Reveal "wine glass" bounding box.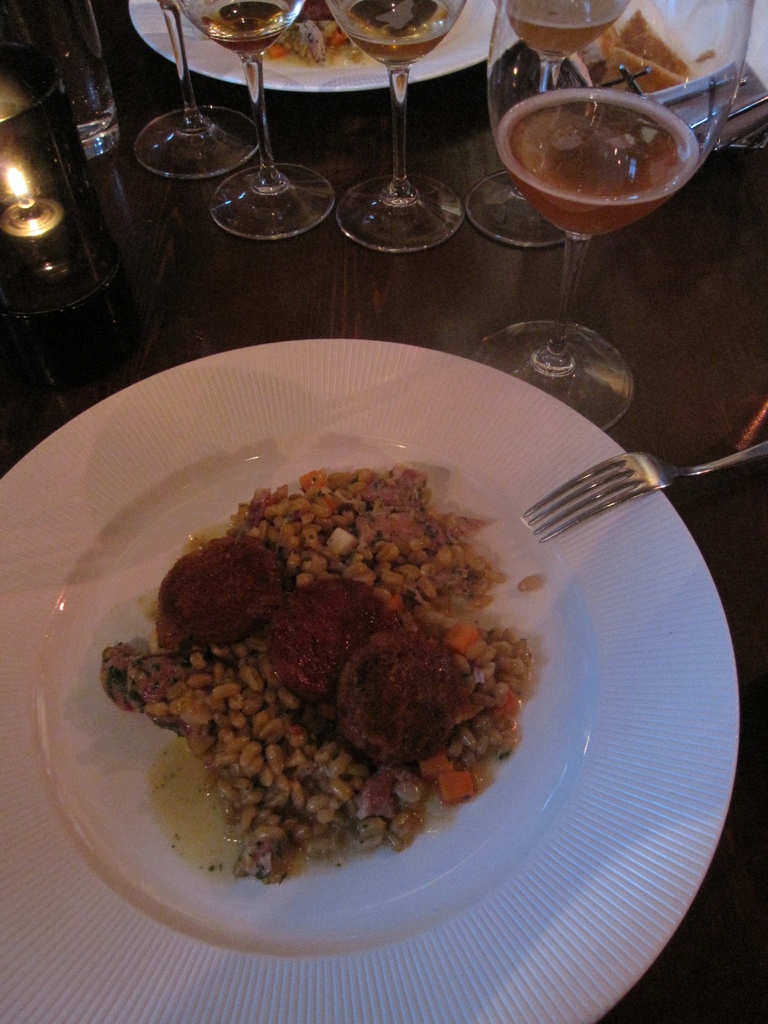
Revealed: (left=171, top=0, right=332, bottom=239).
